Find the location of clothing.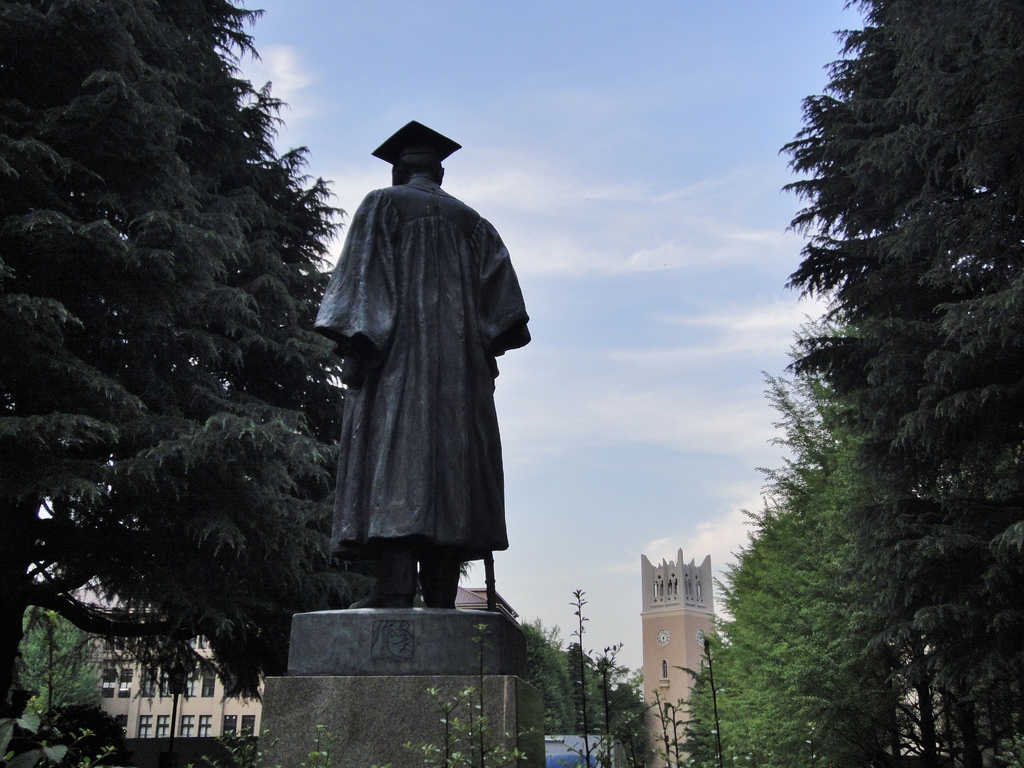
Location: 297,167,545,605.
